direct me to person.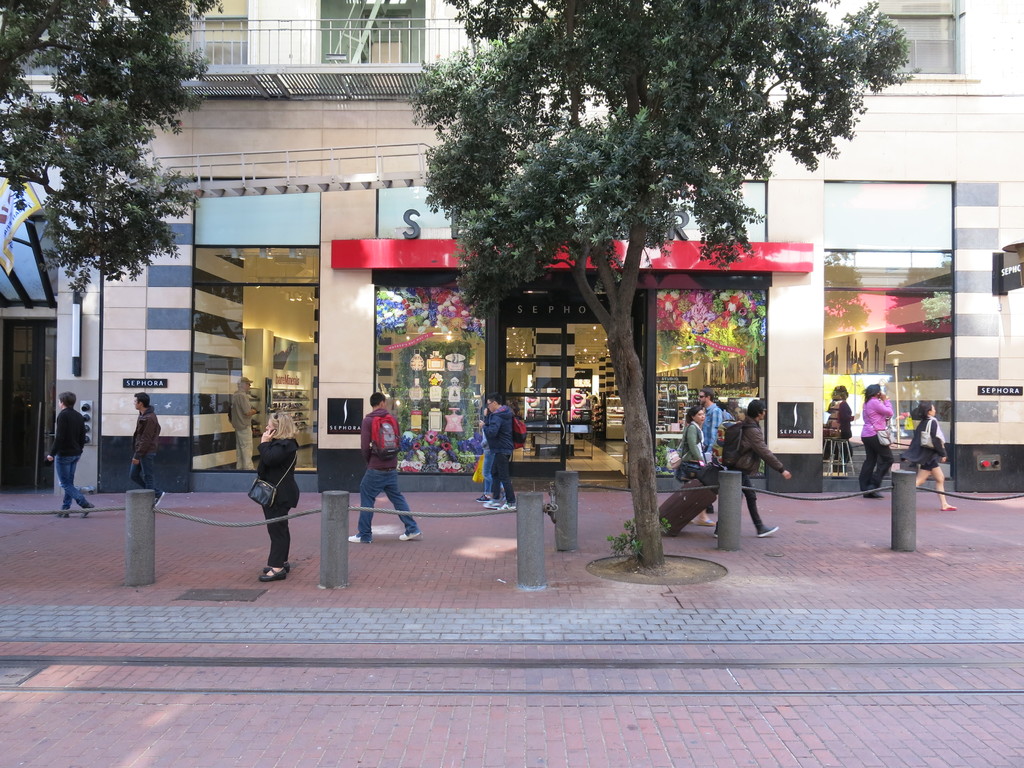
Direction: (x1=476, y1=392, x2=520, y2=519).
